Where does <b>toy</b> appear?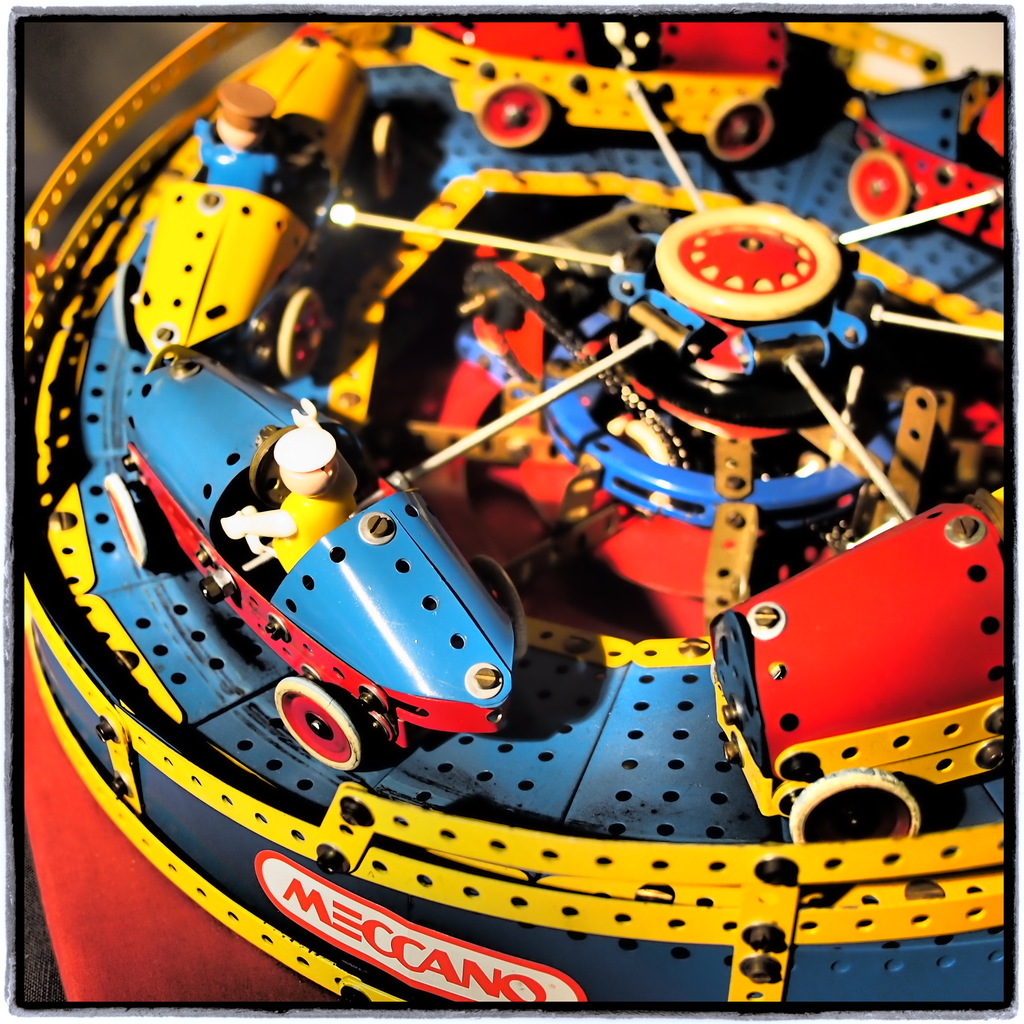
Appears at l=19, t=19, r=1005, b=1004.
